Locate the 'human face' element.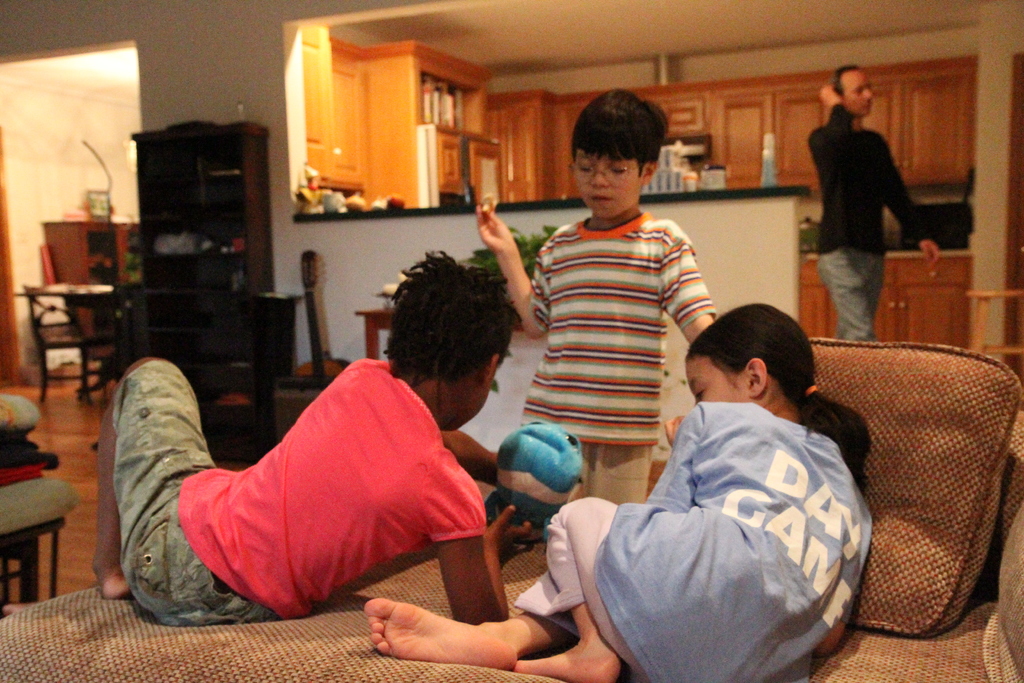
Element bbox: 848 71 872 120.
